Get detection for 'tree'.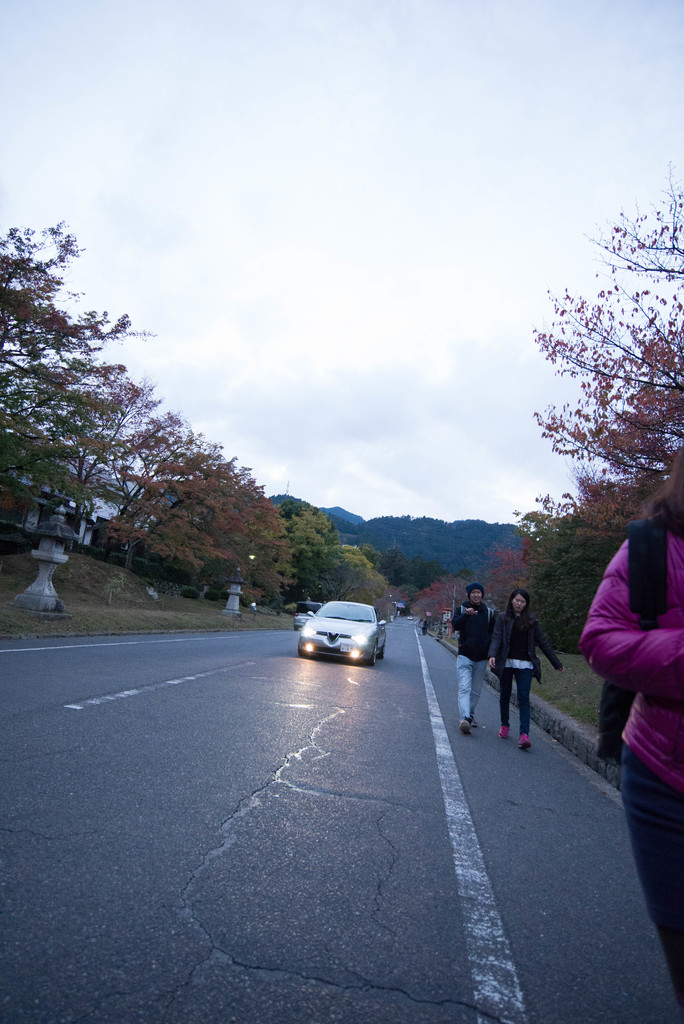
Detection: select_region(526, 166, 672, 648).
